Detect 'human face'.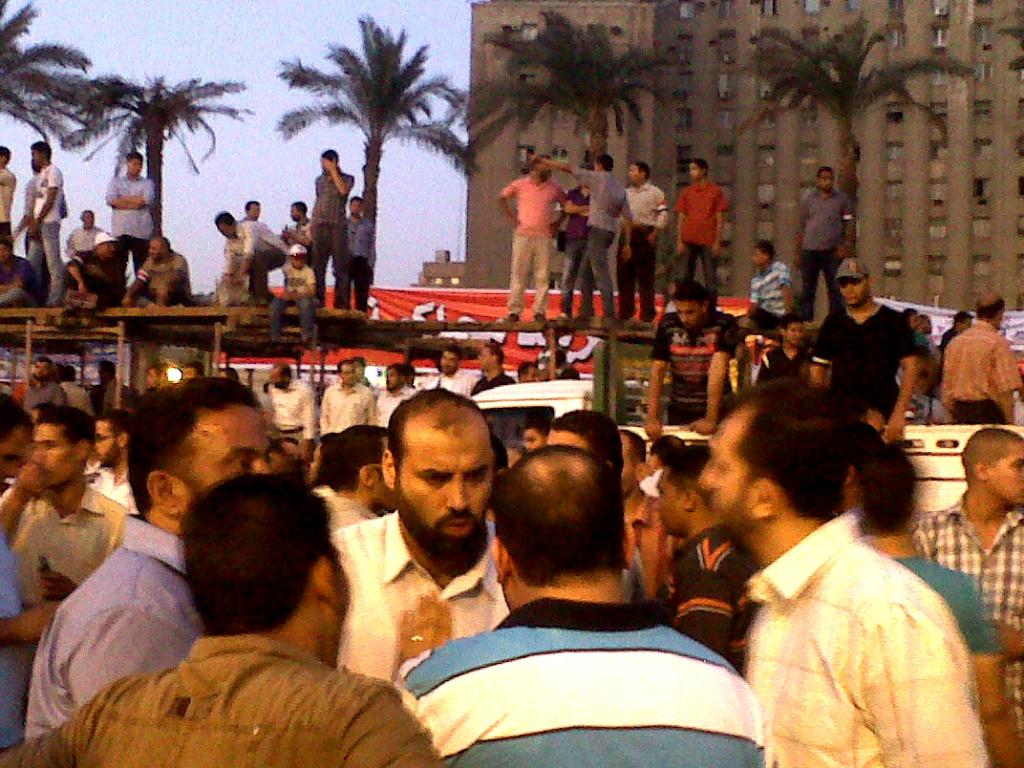
Detected at left=24, top=423, right=78, bottom=483.
